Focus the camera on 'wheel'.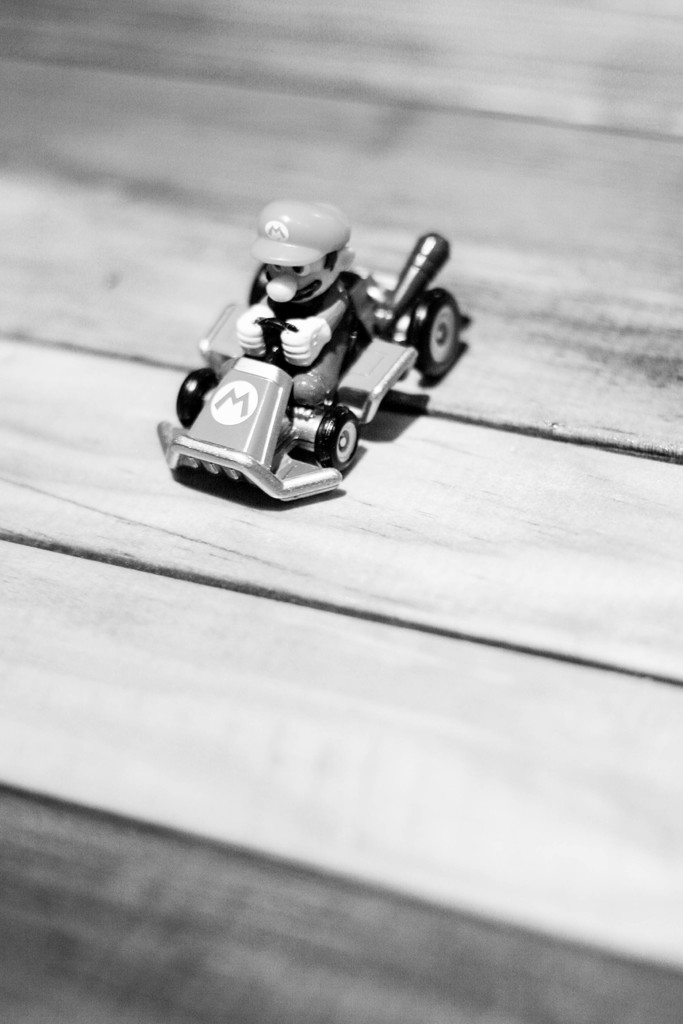
Focus region: [x1=245, y1=252, x2=272, y2=311].
